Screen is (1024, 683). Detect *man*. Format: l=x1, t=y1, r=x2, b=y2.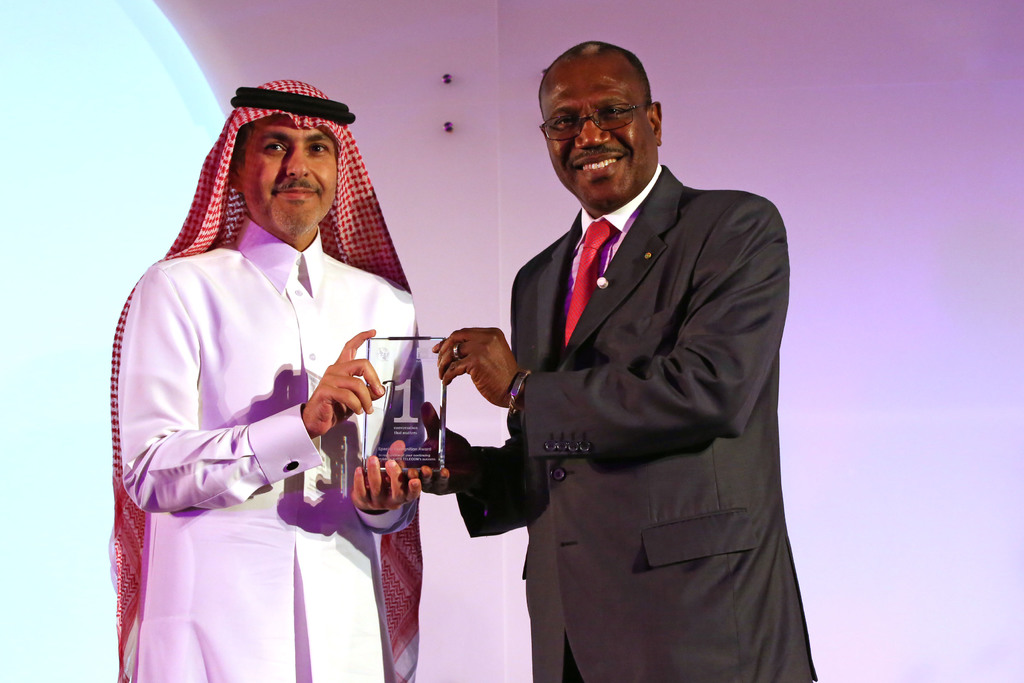
l=109, t=76, r=445, b=682.
